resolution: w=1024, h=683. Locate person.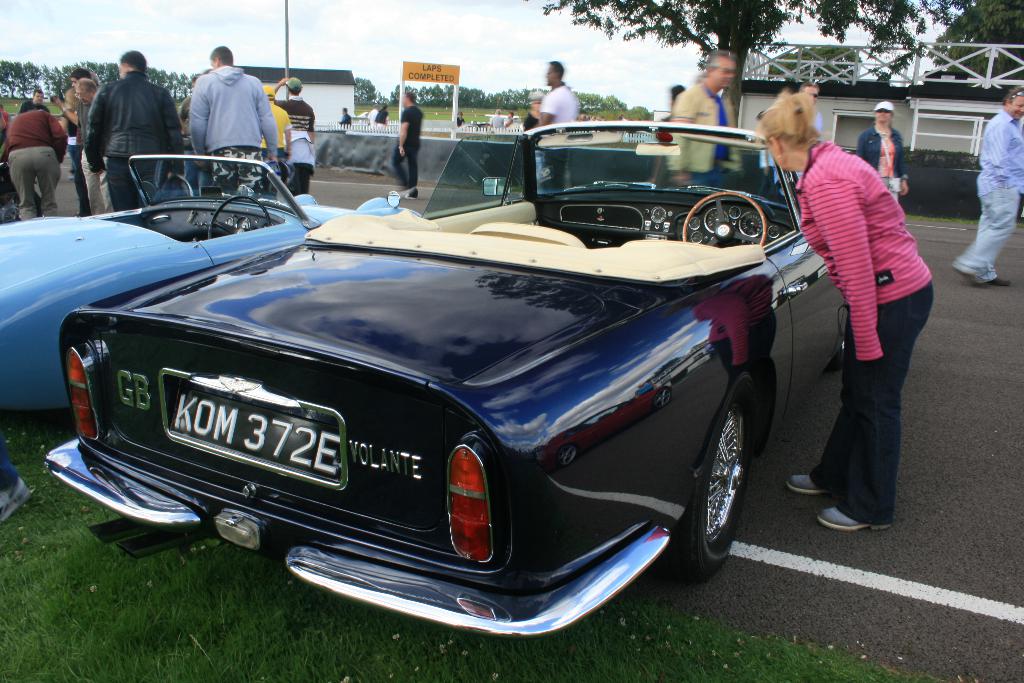
521, 94, 538, 201.
